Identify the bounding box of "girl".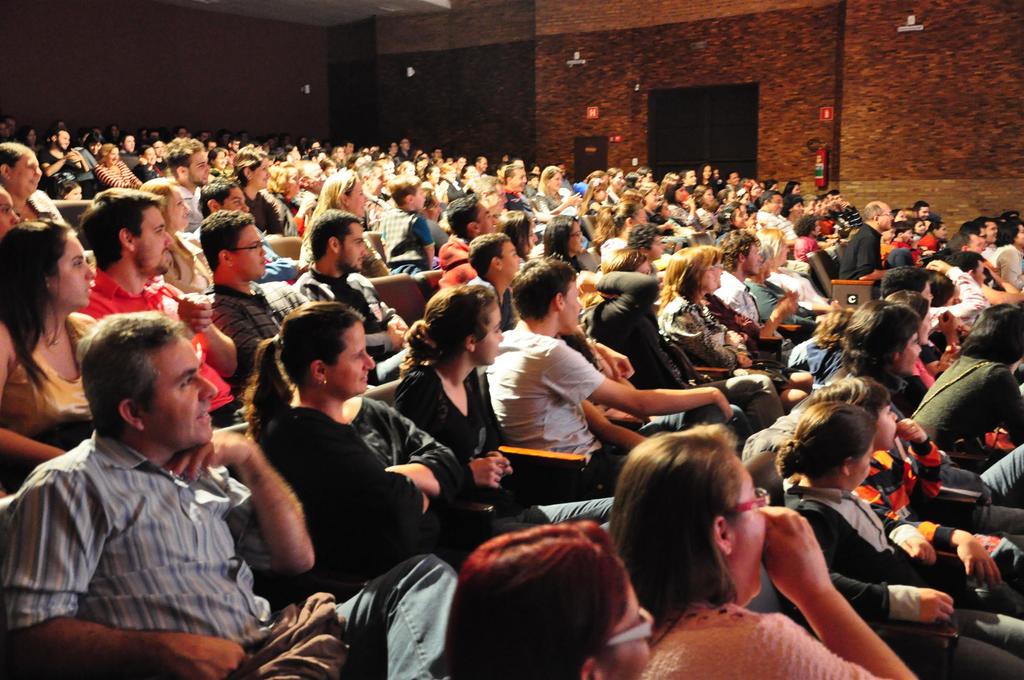
{"left": 909, "top": 217, "right": 926, "bottom": 245}.
